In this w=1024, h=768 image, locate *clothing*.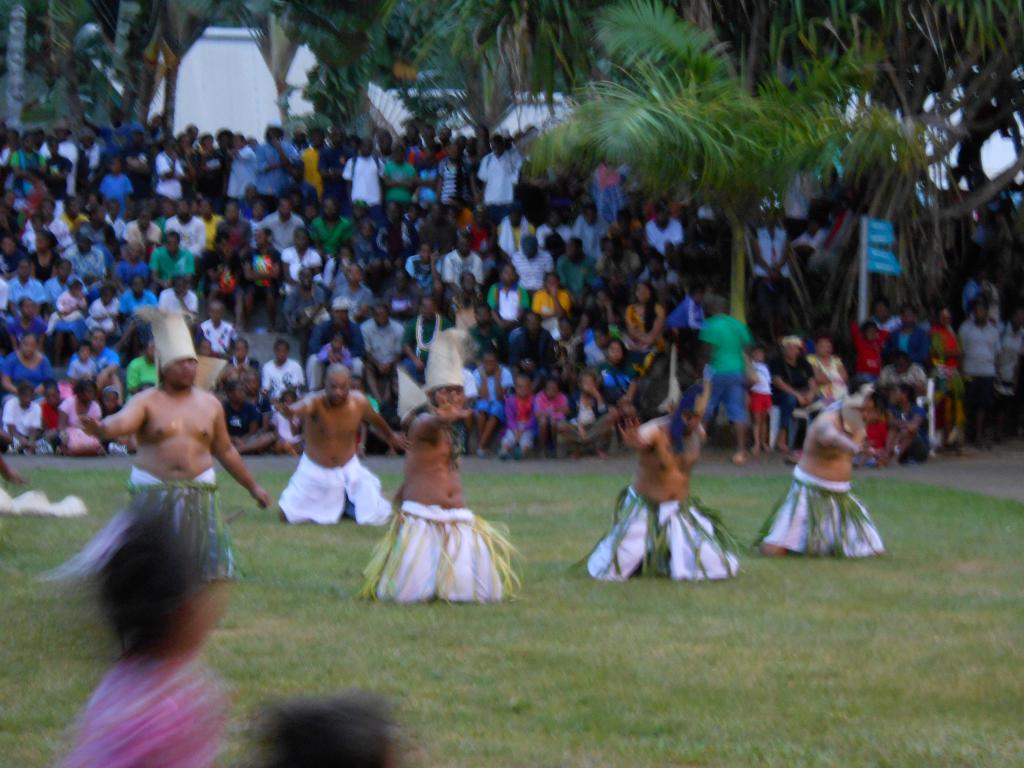
Bounding box: [left=580, top=482, right=735, bottom=581].
